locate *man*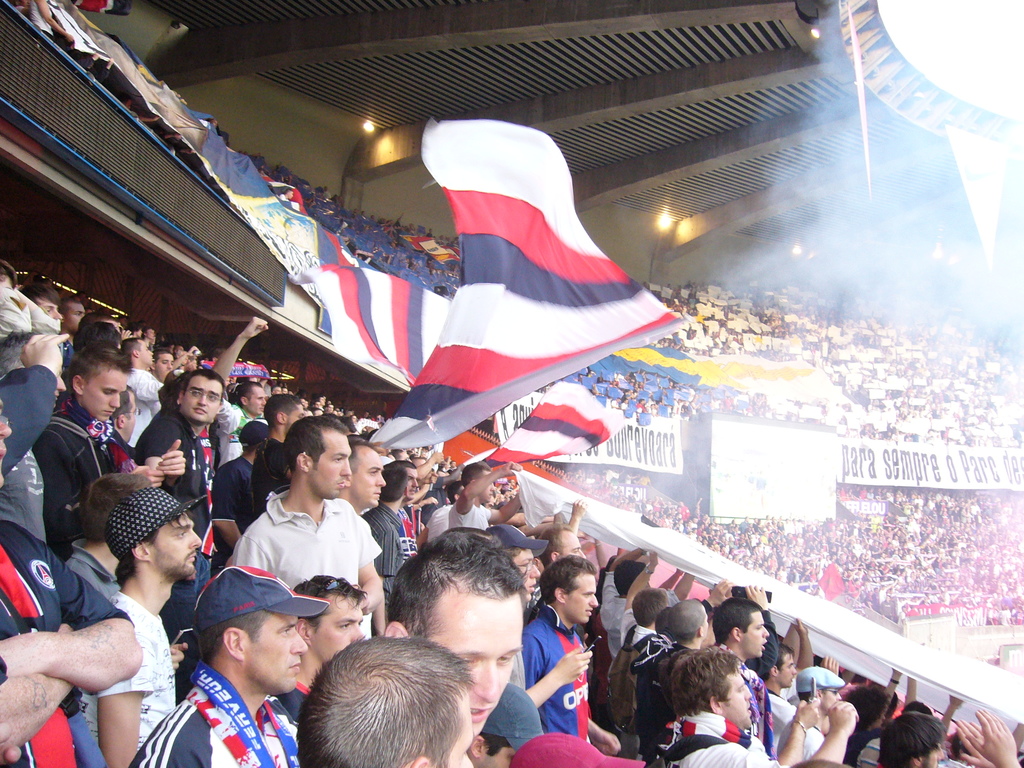
x1=483 y1=479 x2=520 y2=510
